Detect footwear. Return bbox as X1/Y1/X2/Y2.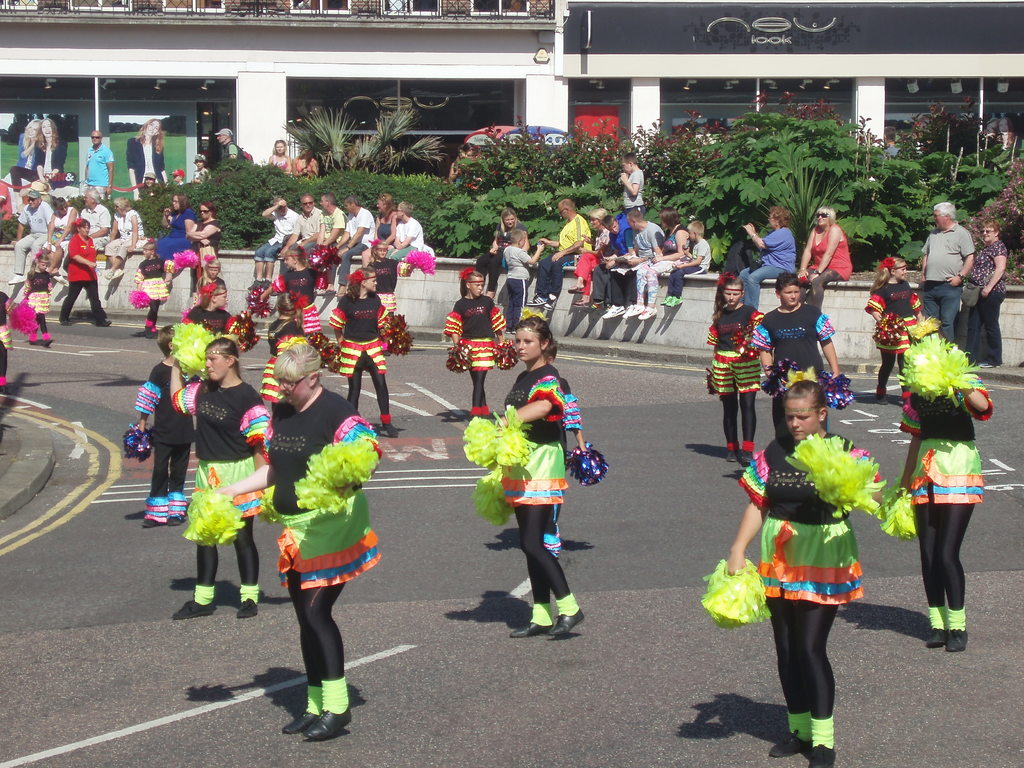
511/622/552/639.
